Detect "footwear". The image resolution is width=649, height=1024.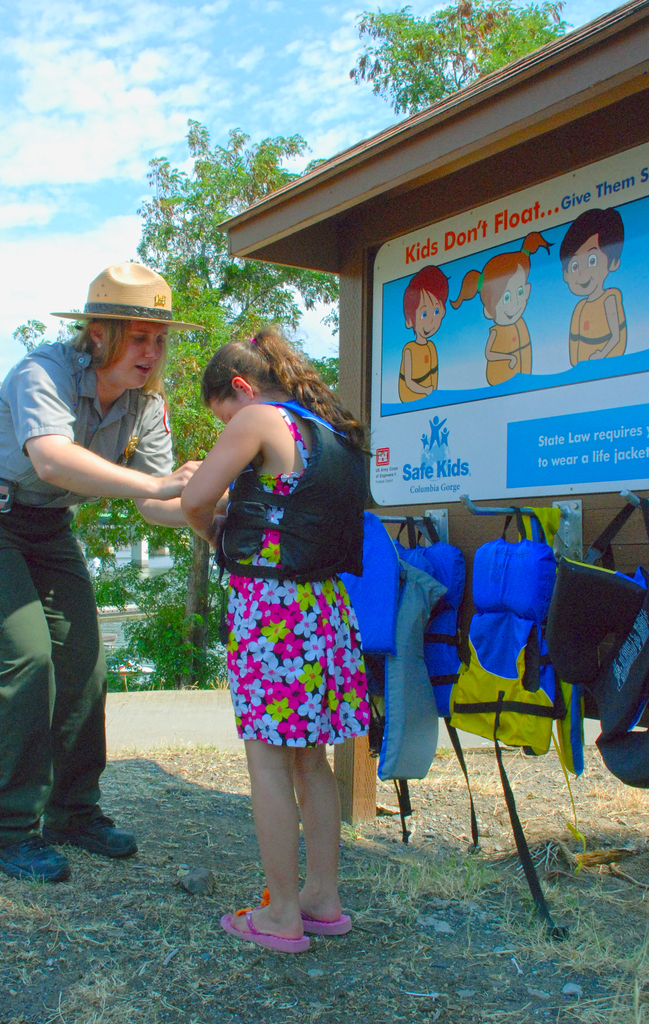
bbox=(0, 842, 79, 884).
